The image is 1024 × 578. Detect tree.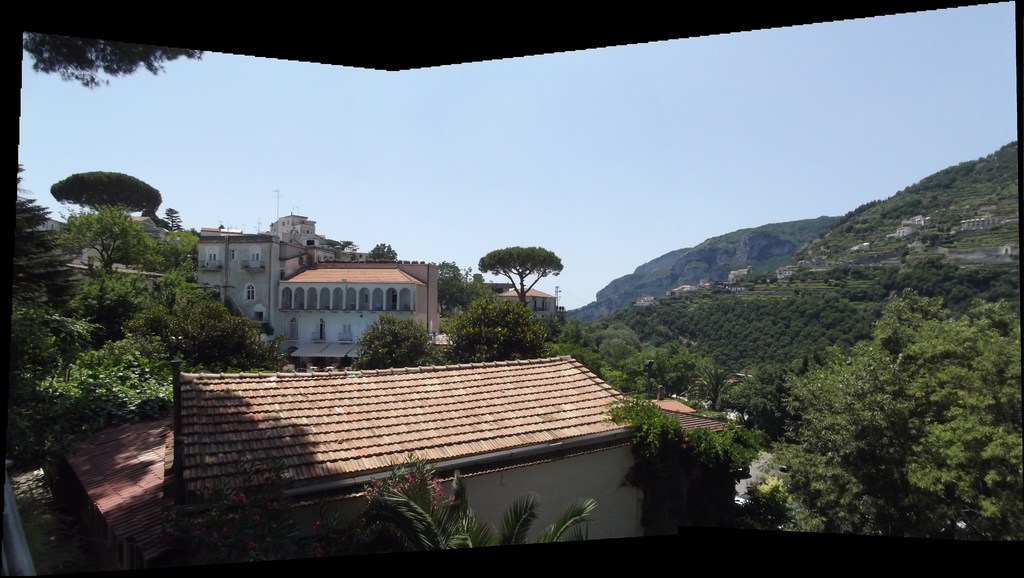
Detection: locate(311, 439, 601, 551).
